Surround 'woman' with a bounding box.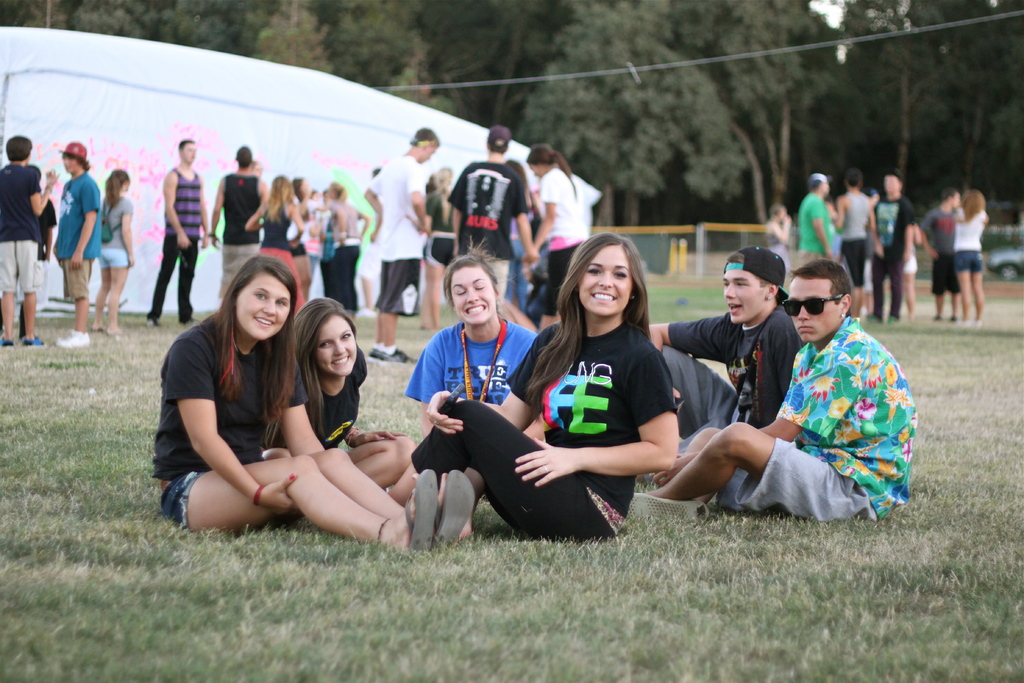
[95,169,136,336].
